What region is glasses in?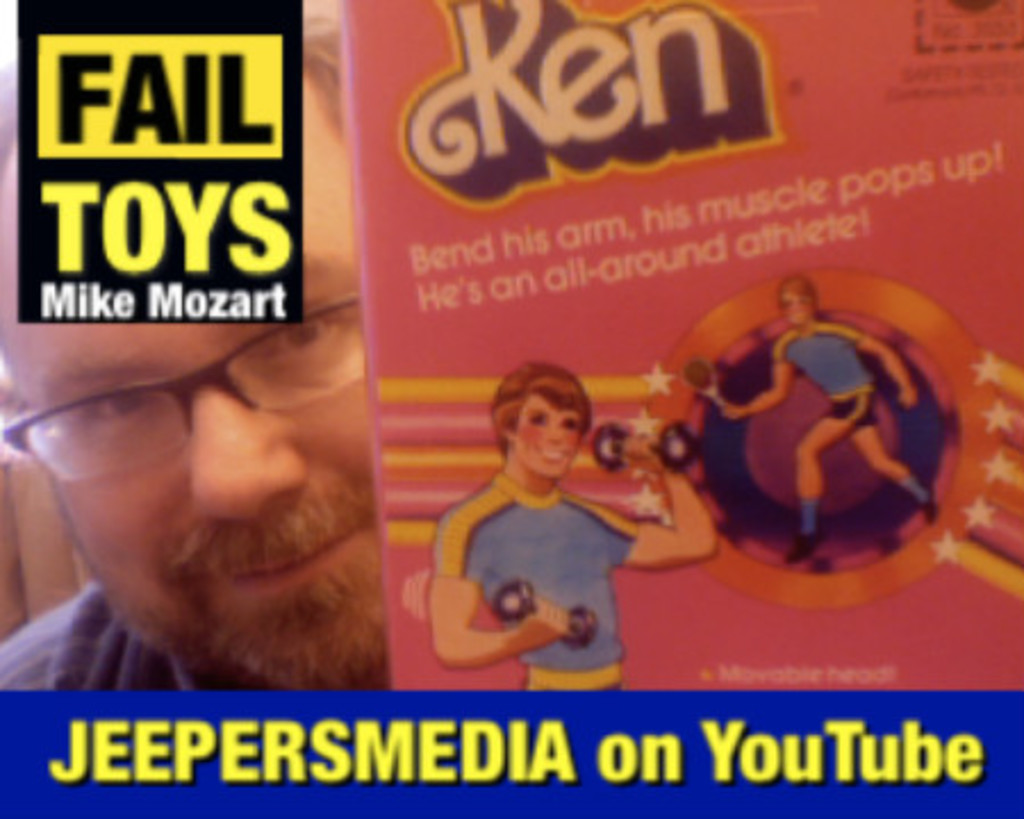
(left=66, top=321, right=364, bottom=498).
